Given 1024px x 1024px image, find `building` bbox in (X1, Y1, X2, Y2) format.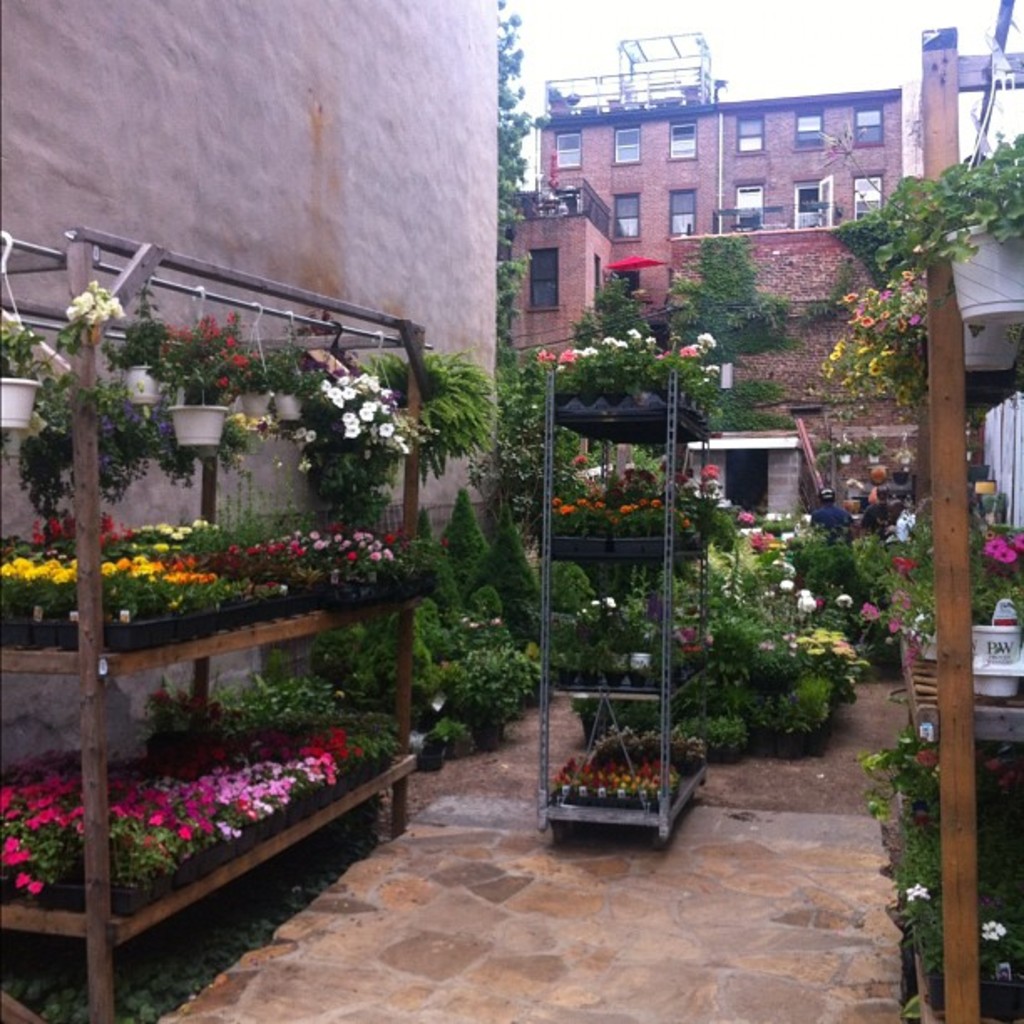
(0, 0, 500, 756).
